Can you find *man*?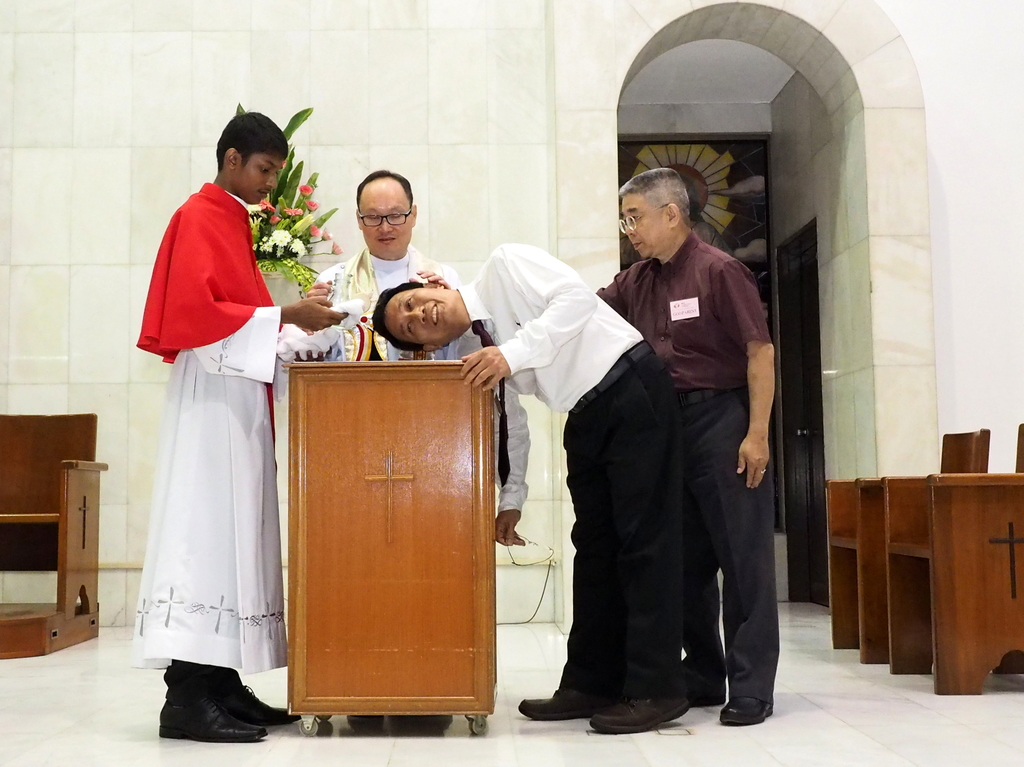
Yes, bounding box: box(132, 105, 356, 736).
